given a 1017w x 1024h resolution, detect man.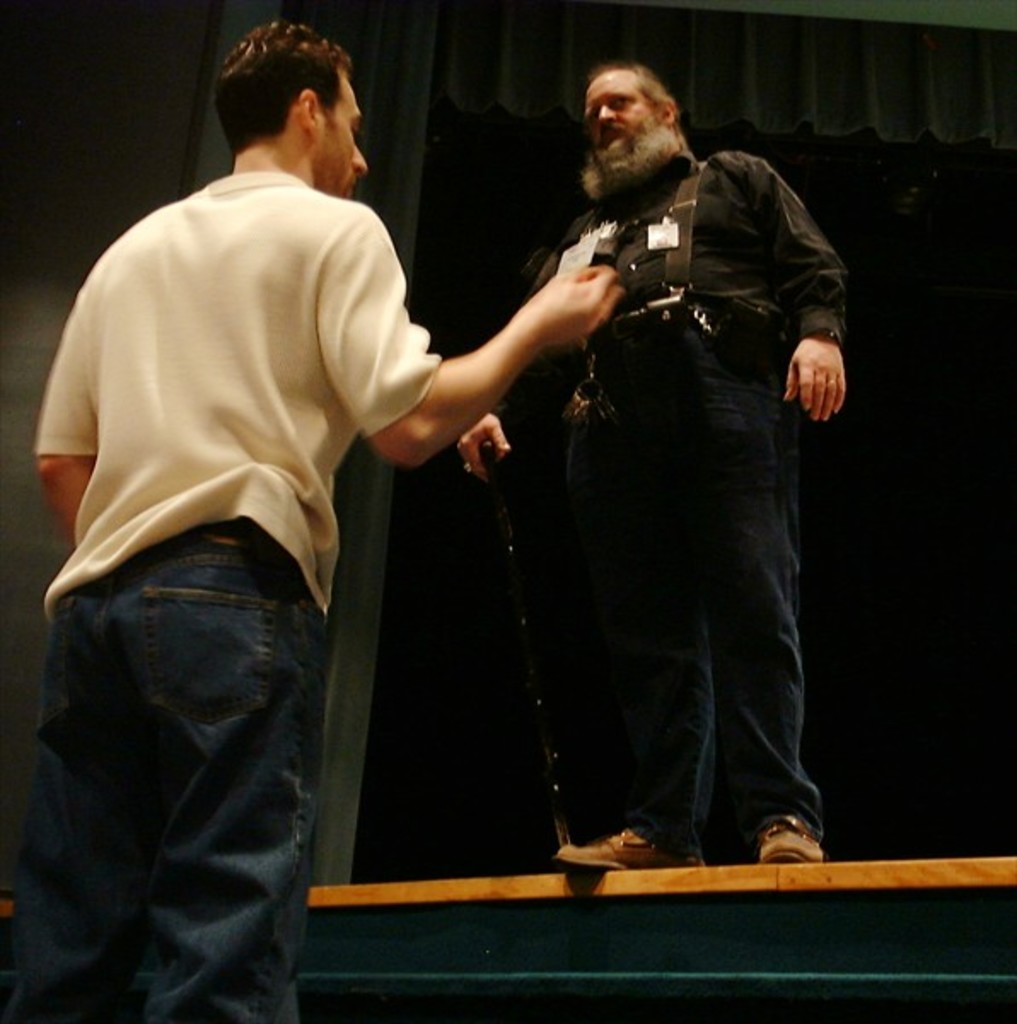
<box>497,67,855,870</box>.
